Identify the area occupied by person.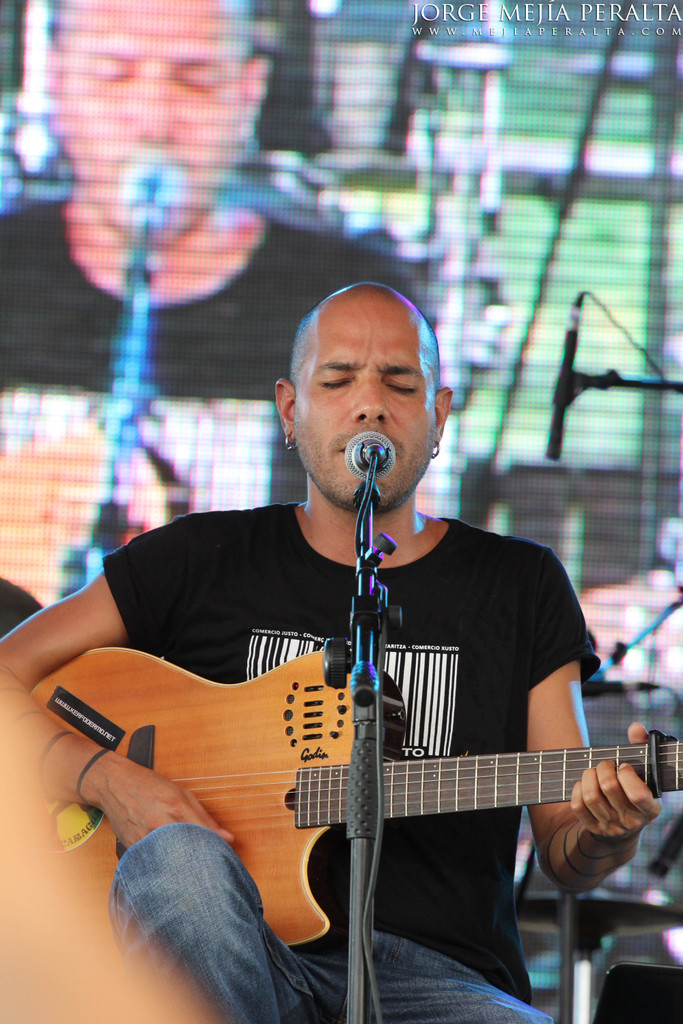
Area: locate(0, 0, 430, 616).
